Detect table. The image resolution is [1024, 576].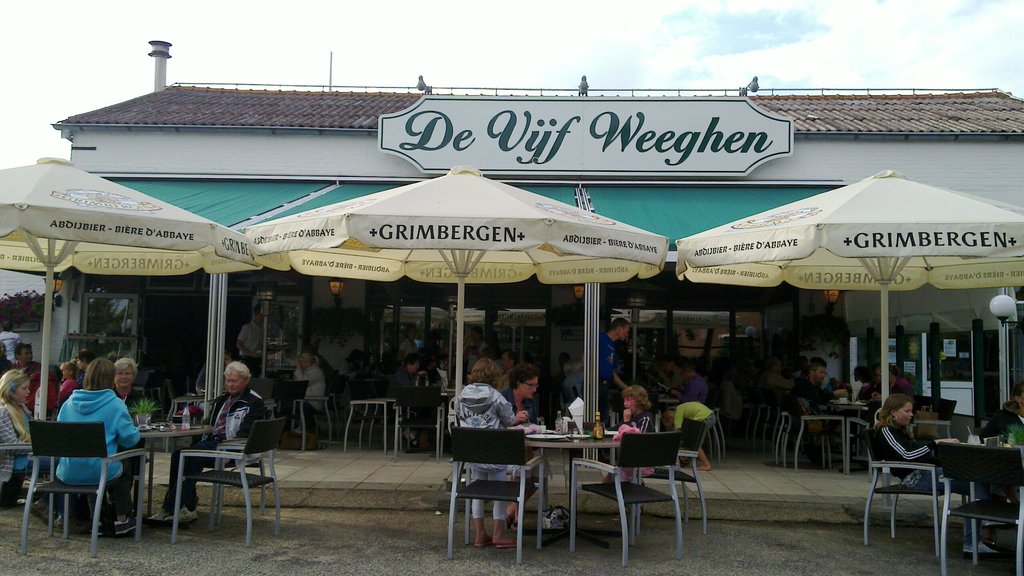
pyautogui.locateOnScreen(342, 396, 402, 453).
